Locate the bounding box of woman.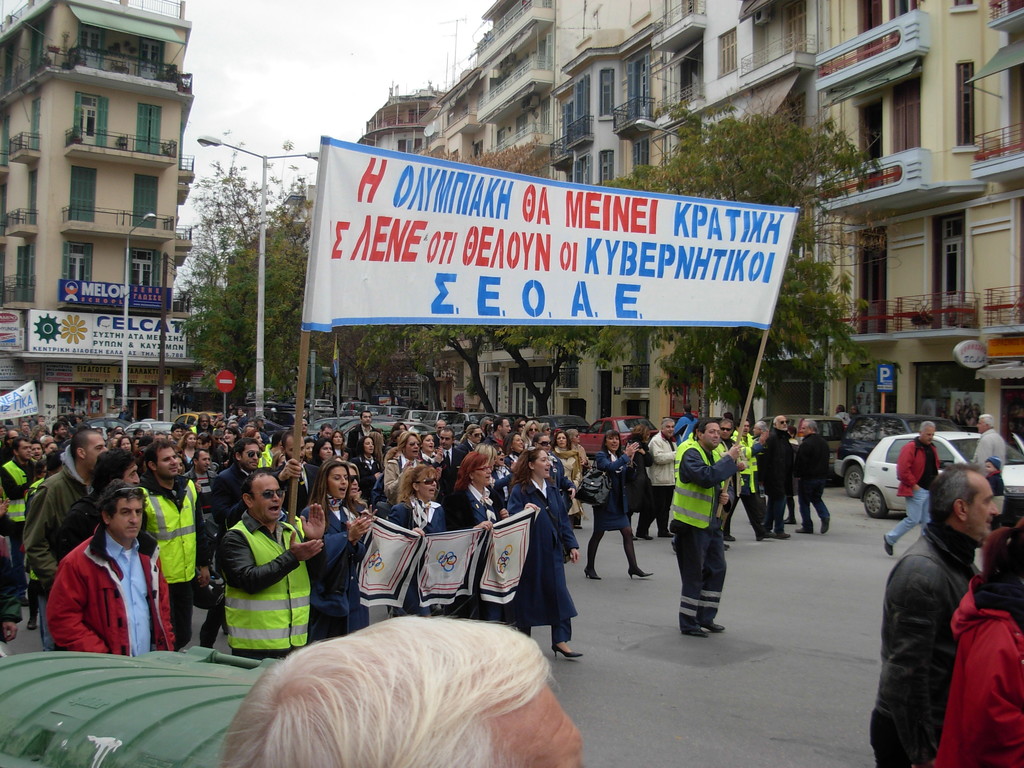
Bounding box: [29,424,42,444].
